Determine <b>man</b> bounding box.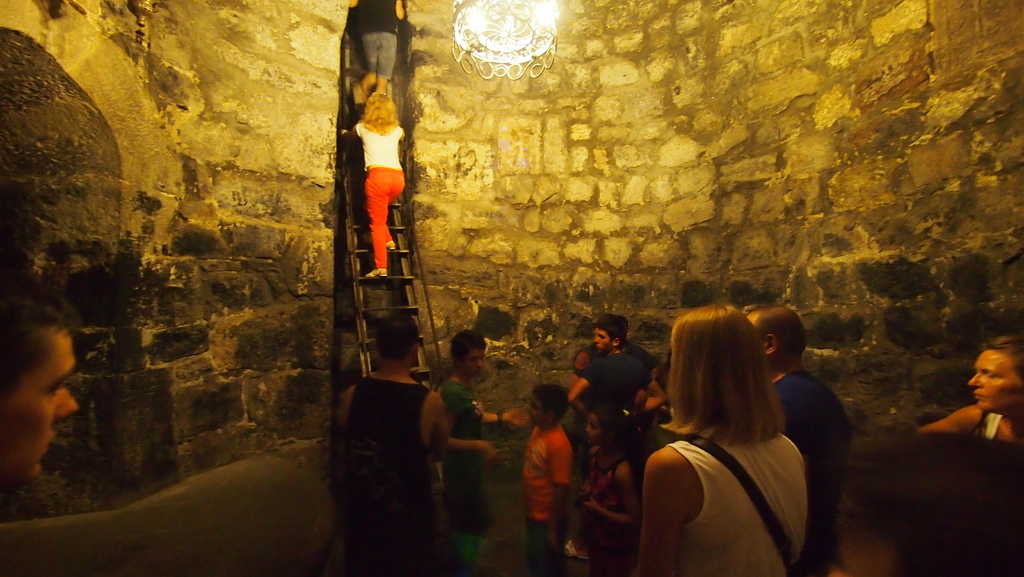
Determined: rect(343, 0, 408, 107).
